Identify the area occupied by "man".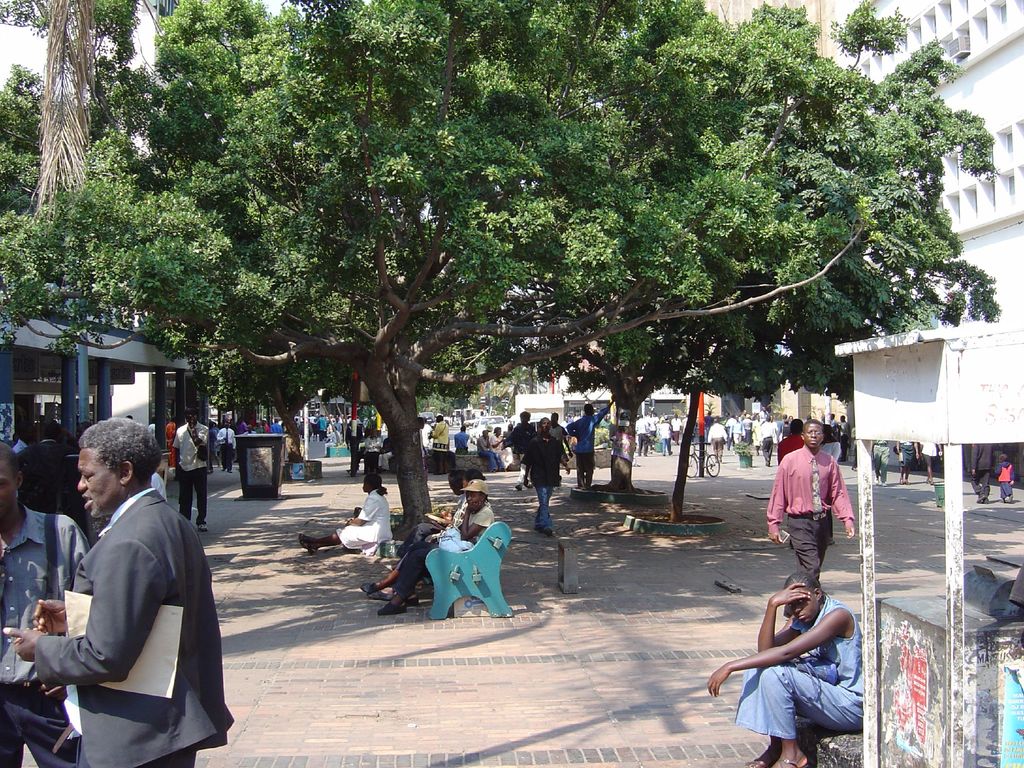
Area: bbox(826, 410, 840, 442).
